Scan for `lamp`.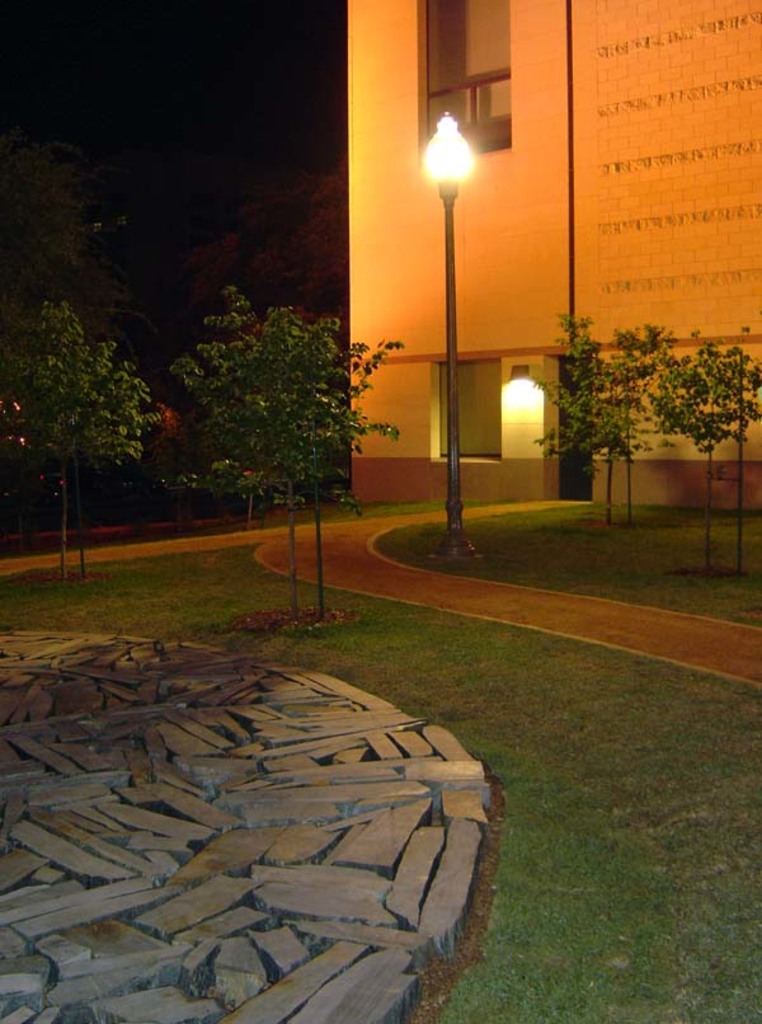
Scan result: {"left": 509, "top": 376, "right": 533, "bottom": 403}.
